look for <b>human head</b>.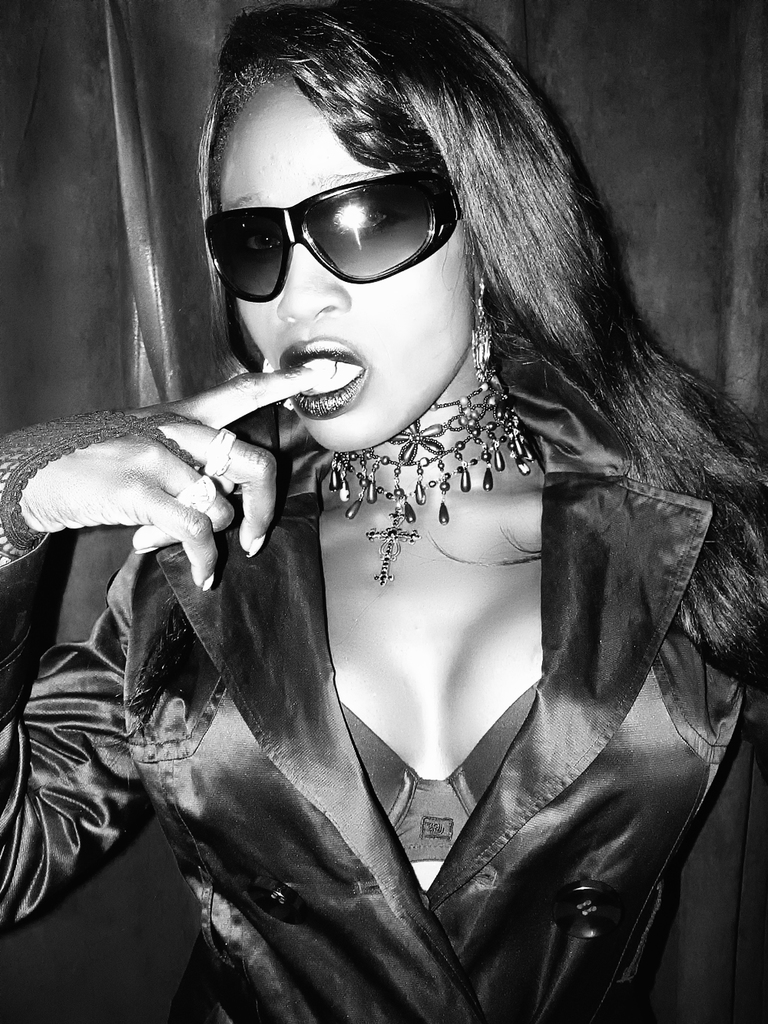
Found: left=173, top=14, right=551, bottom=441.
